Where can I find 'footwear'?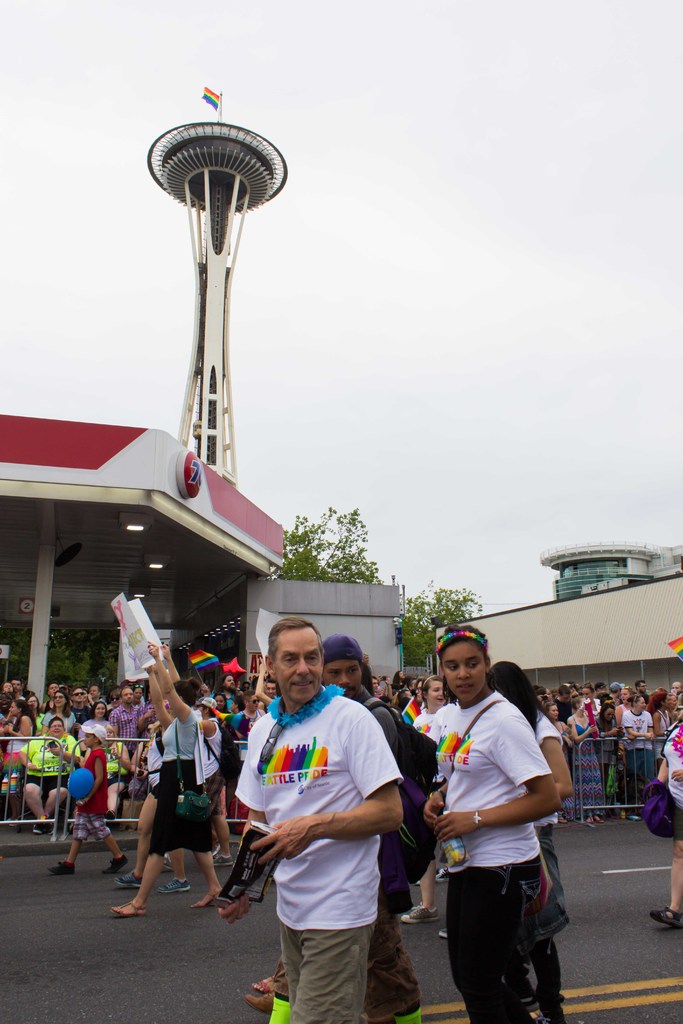
You can find it at bbox(652, 911, 682, 925).
